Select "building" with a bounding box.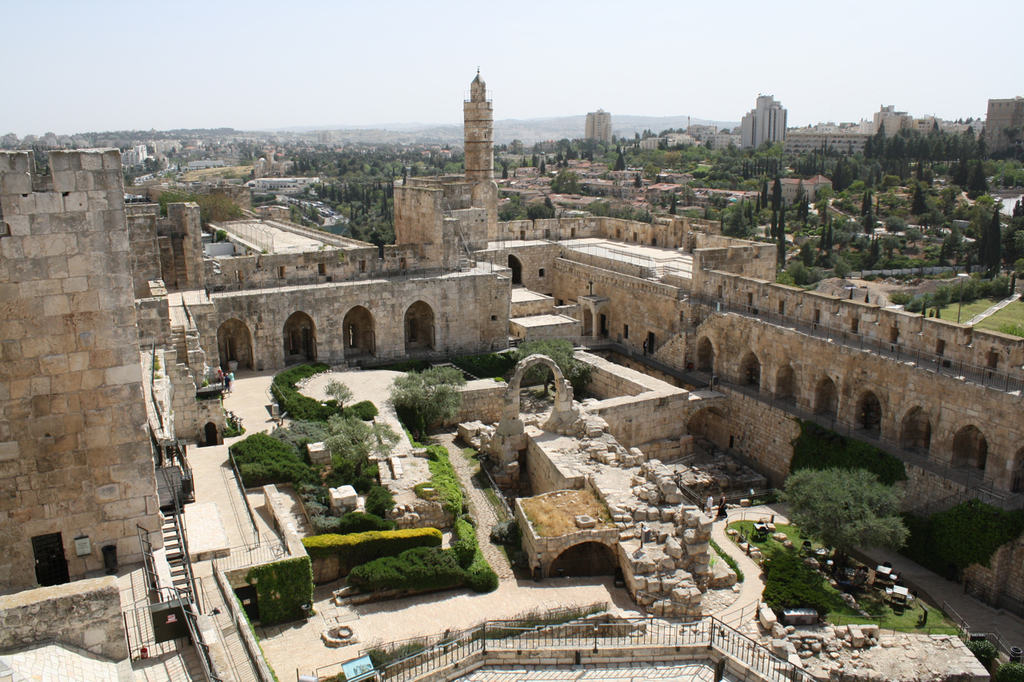
box(980, 98, 1023, 151).
